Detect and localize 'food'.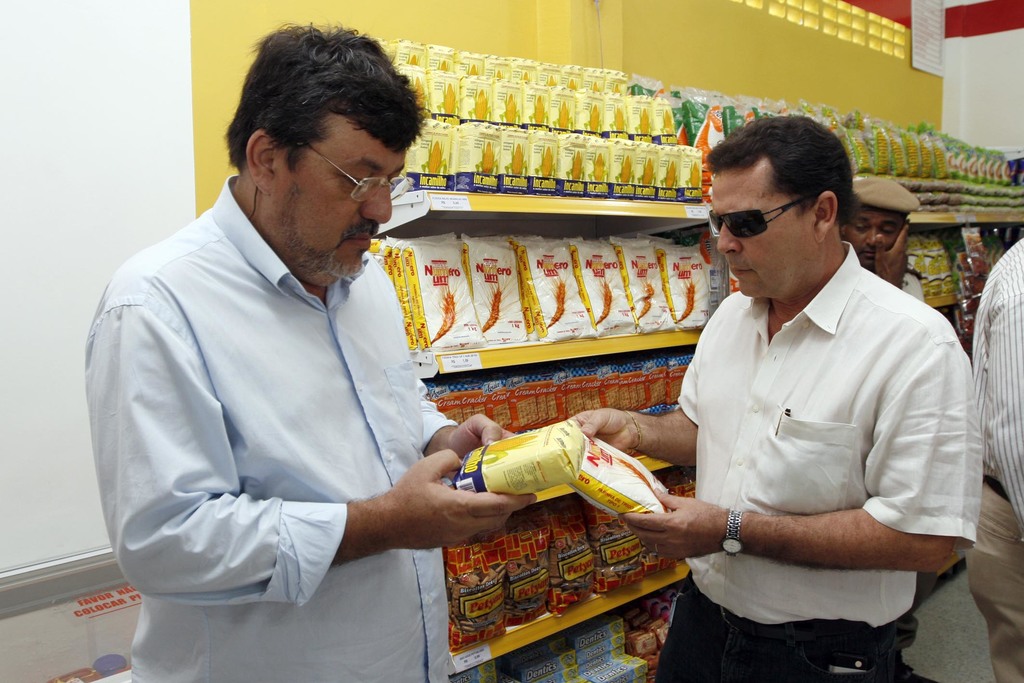
Localized at box(571, 150, 581, 180).
